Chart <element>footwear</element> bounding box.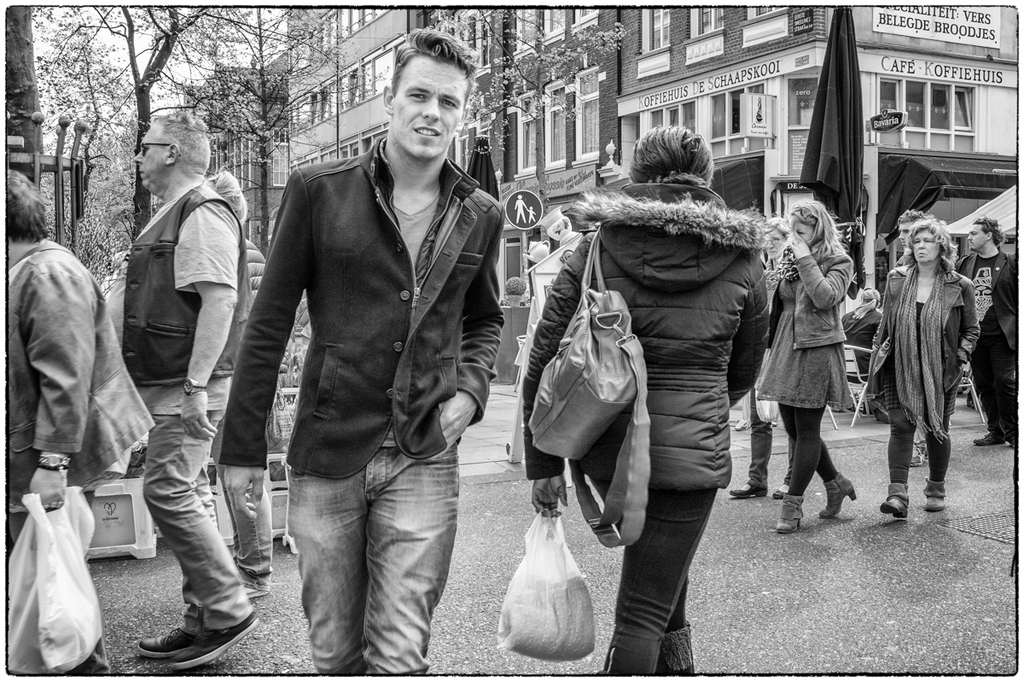
Charted: 925 475 951 508.
